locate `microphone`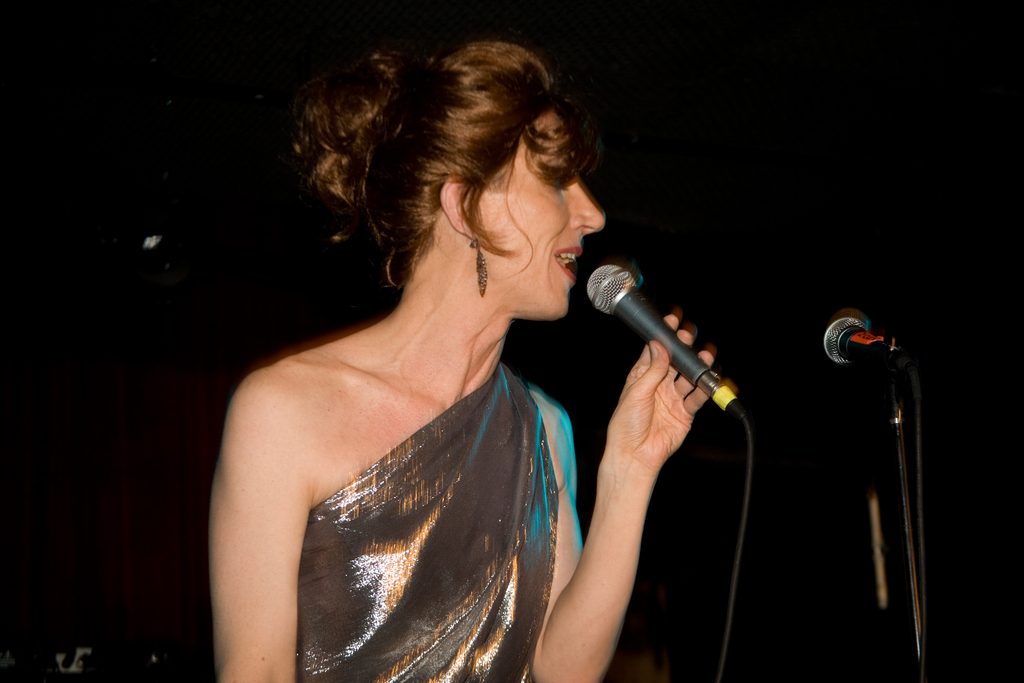
detection(819, 309, 918, 367)
